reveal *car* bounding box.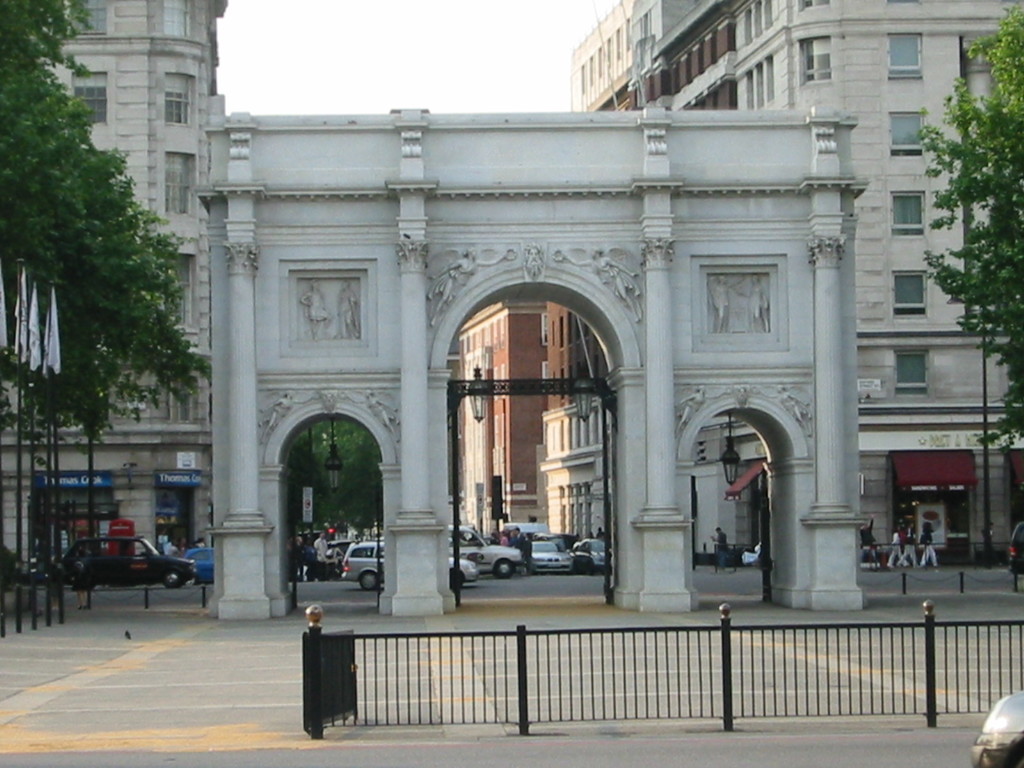
Revealed: [52, 536, 190, 605].
